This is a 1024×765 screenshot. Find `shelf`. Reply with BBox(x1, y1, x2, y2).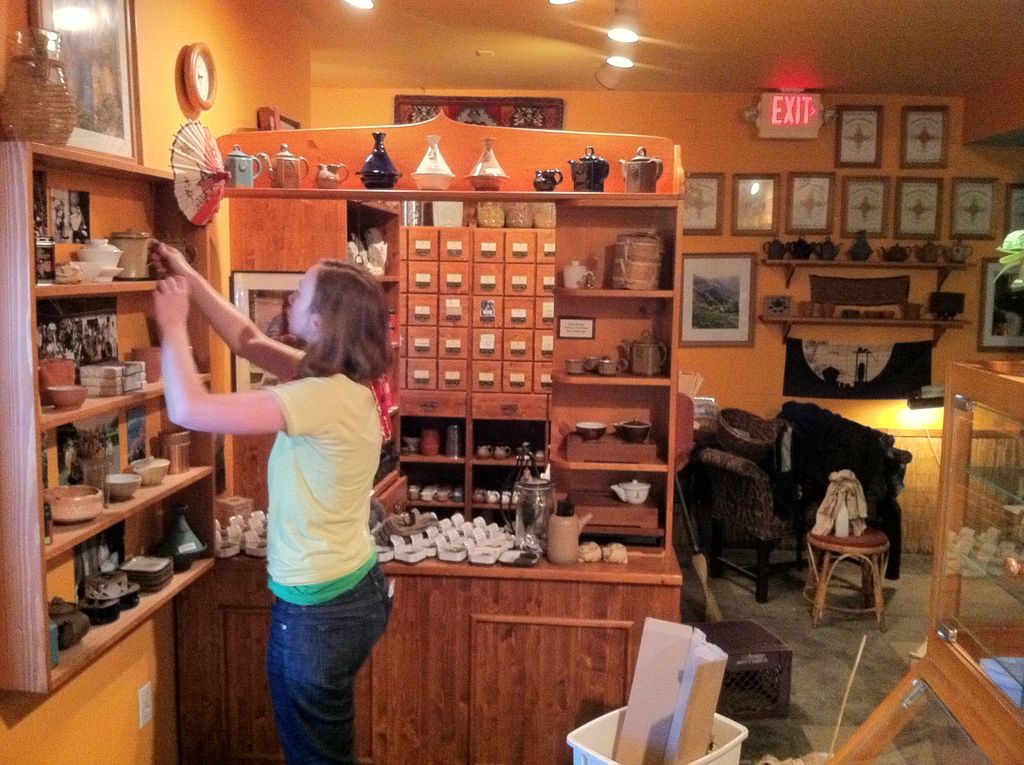
BBox(463, 414, 549, 462).
